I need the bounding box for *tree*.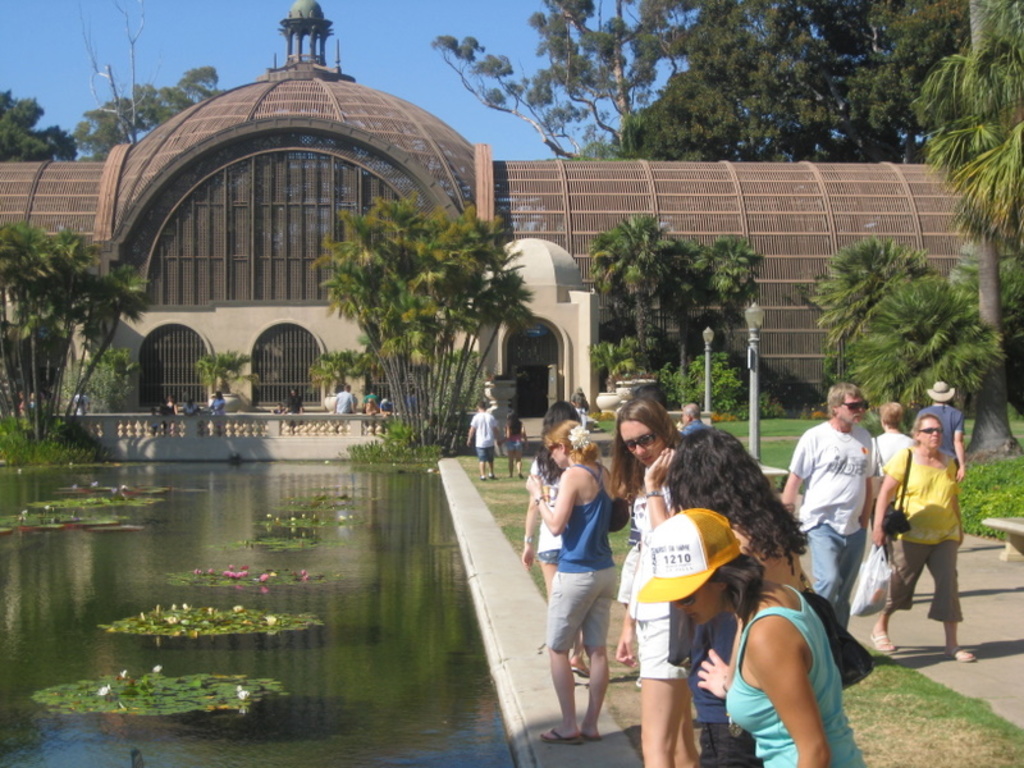
Here it is: <bbox>845, 275, 1000, 420</bbox>.
